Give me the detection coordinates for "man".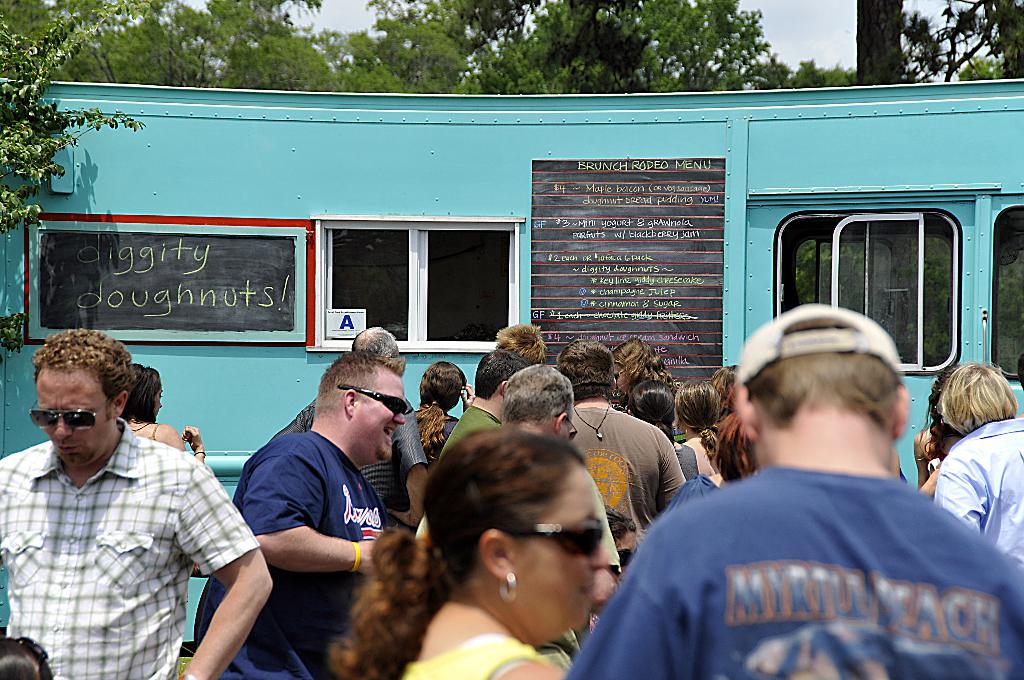
<box>552,339,685,544</box>.
